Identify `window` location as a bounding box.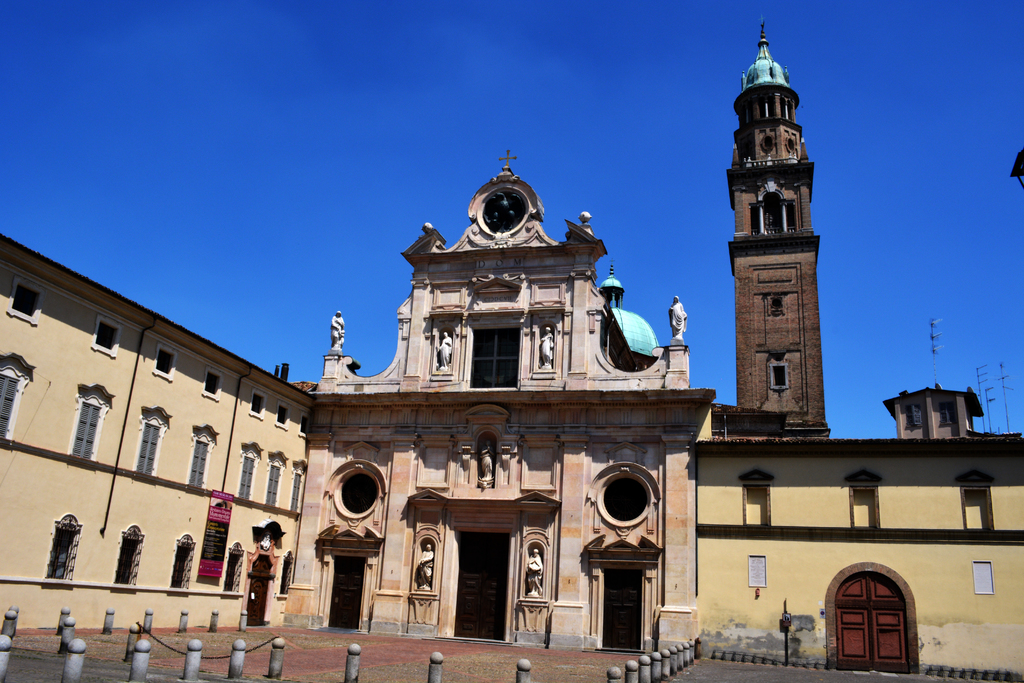
[left=454, top=318, right=536, bottom=390].
